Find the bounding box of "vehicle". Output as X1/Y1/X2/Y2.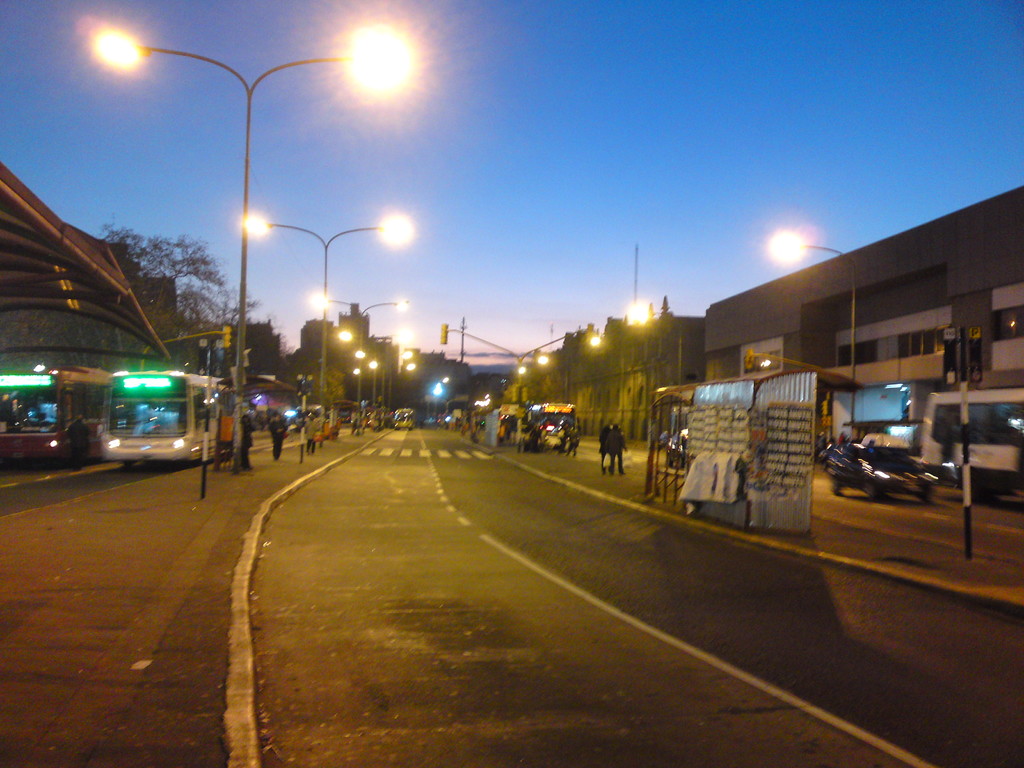
48/354/223/461.
